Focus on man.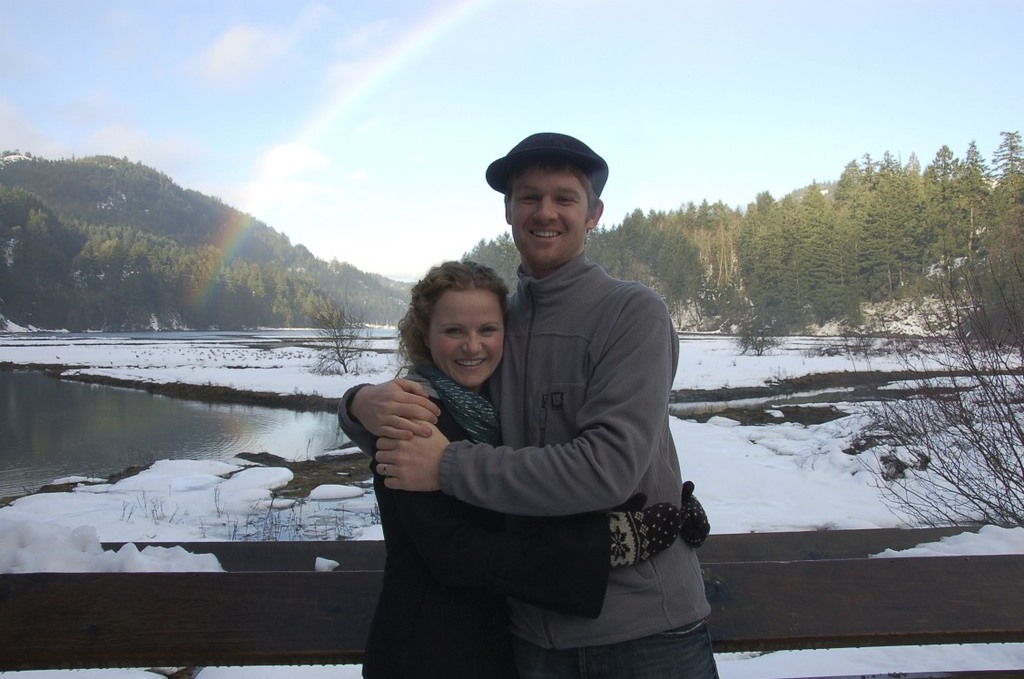
Focused at select_region(404, 141, 712, 678).
